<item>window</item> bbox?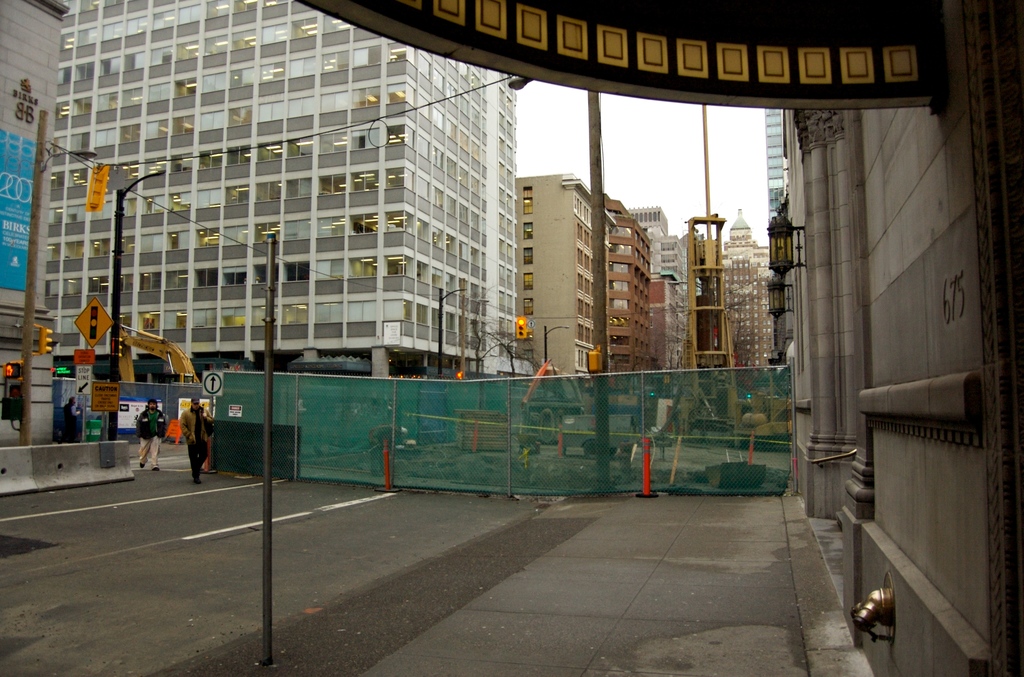
204,150,234,171
